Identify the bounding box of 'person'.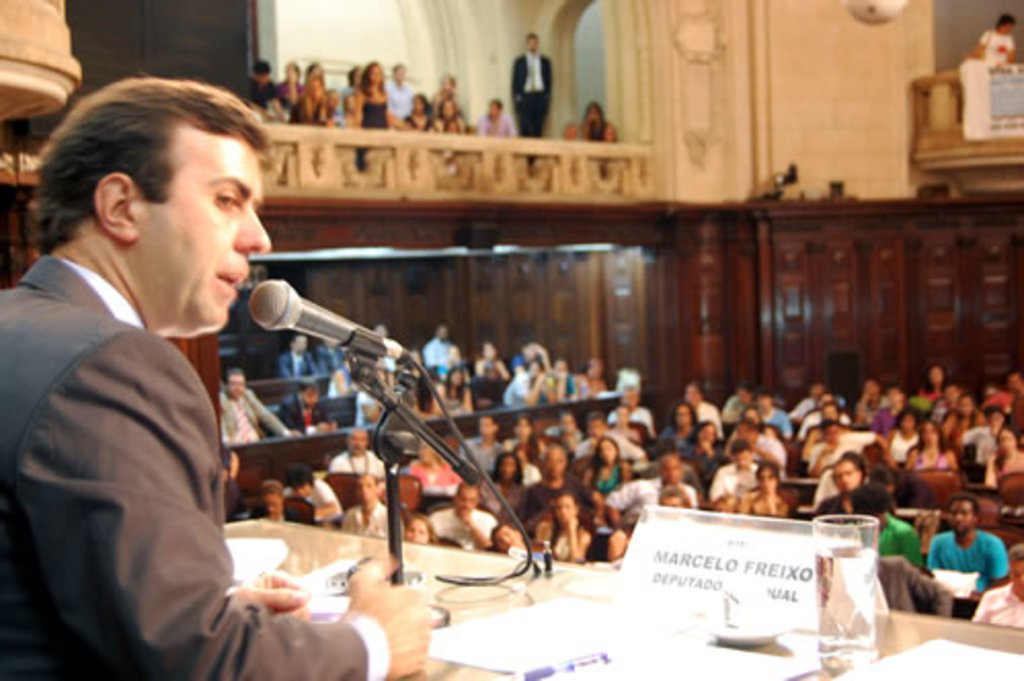
{"x1": 585, "y1": 96, "x2": 616, "y2": 158}.
